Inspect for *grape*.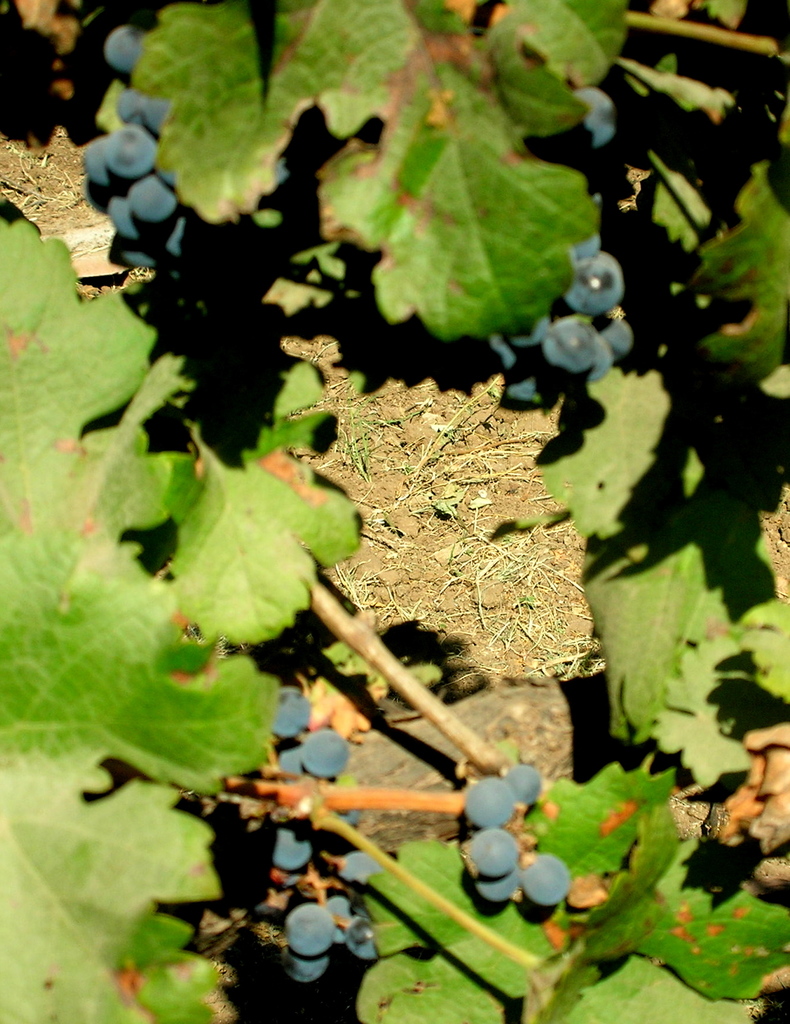
Inspection: 466/783/512/826.
